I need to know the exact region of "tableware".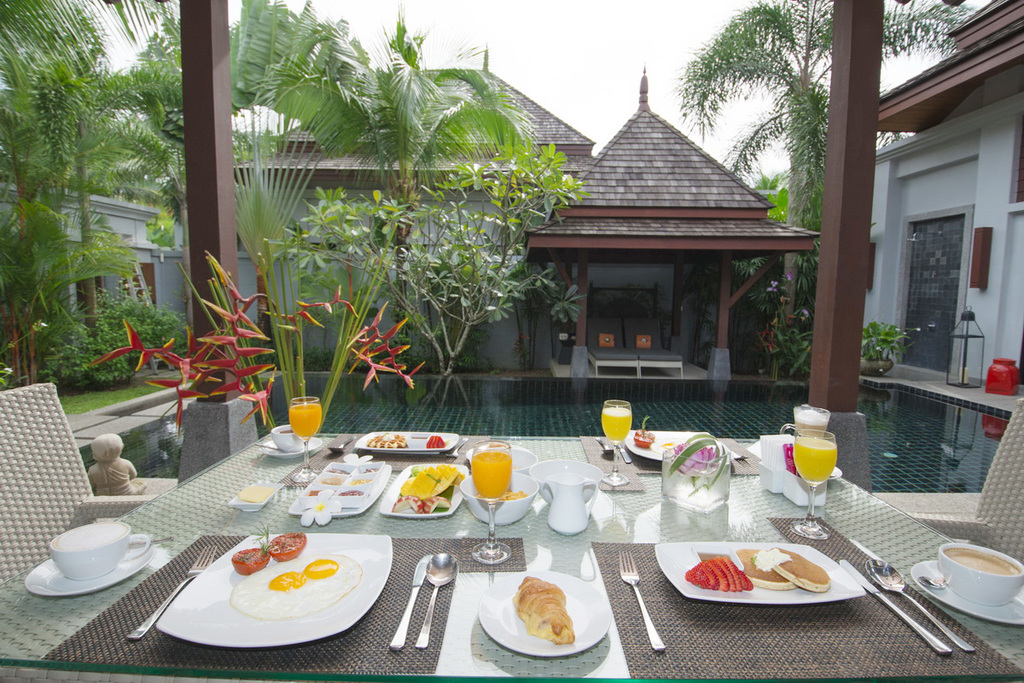
Region: region(653, 538, 870, 616).
